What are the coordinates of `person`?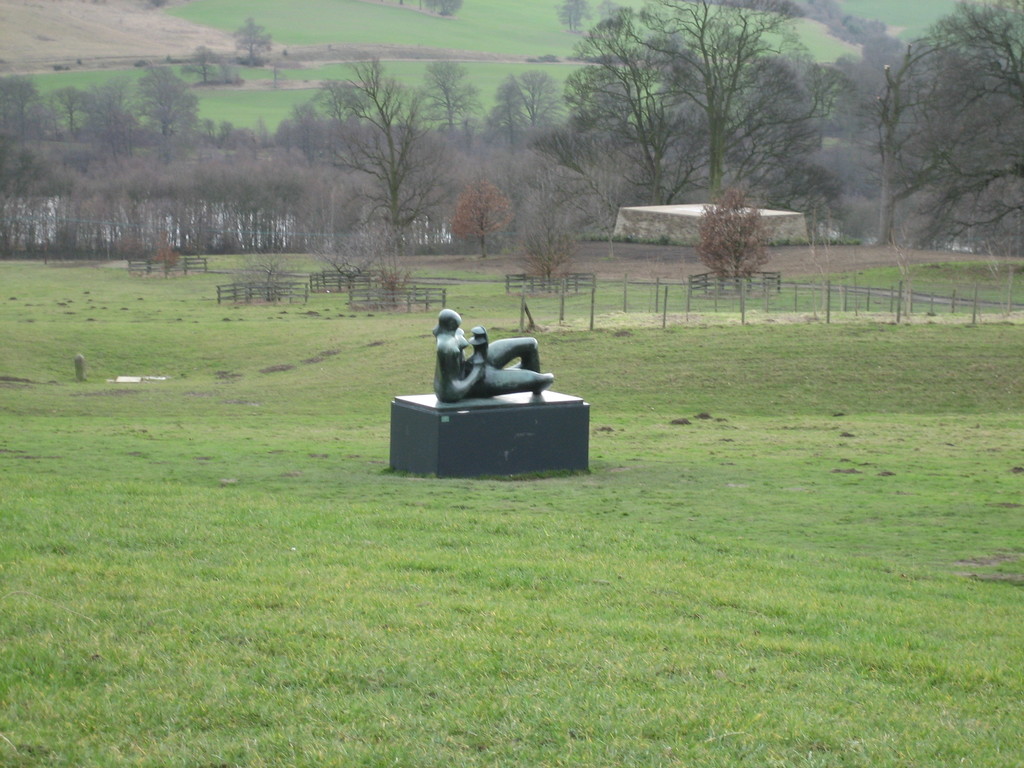
bbox(433, 289, 547, 412).
